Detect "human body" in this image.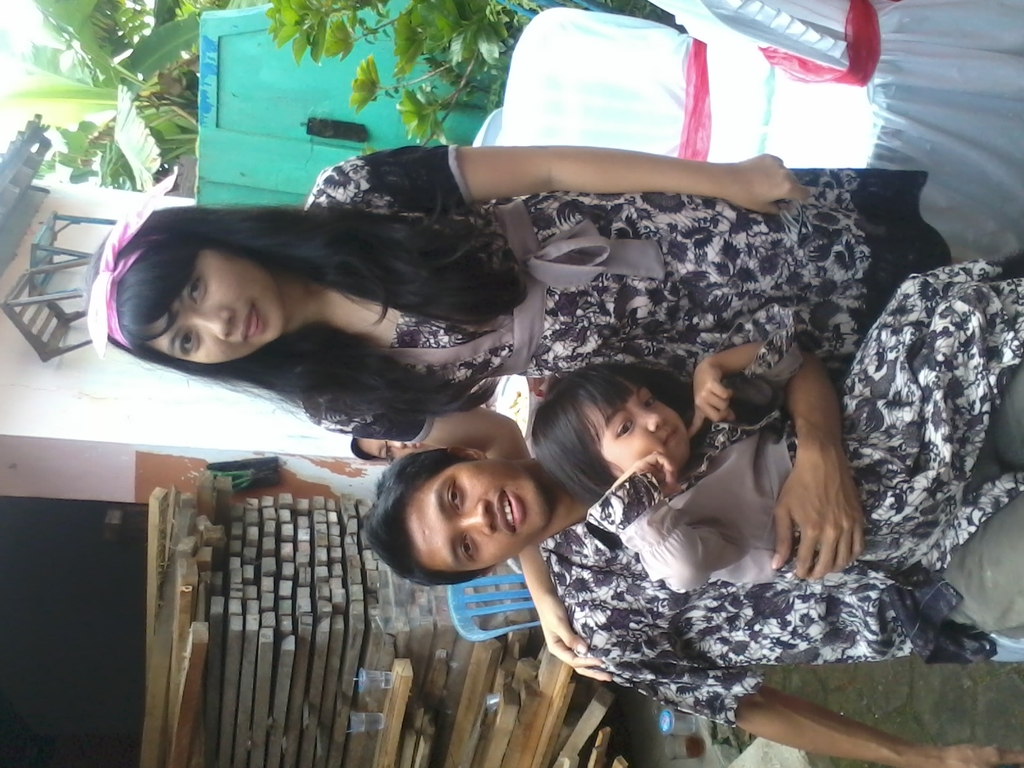
Detection: detection(366, 260, 1023, 669).
